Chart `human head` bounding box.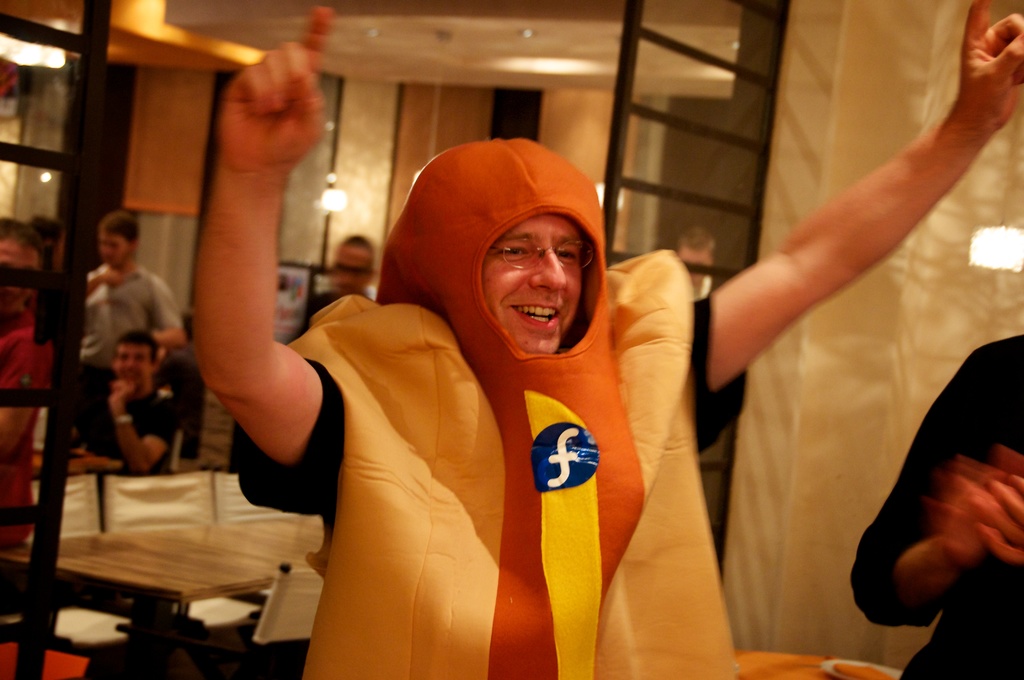
Charted: 678,227,720,302.
